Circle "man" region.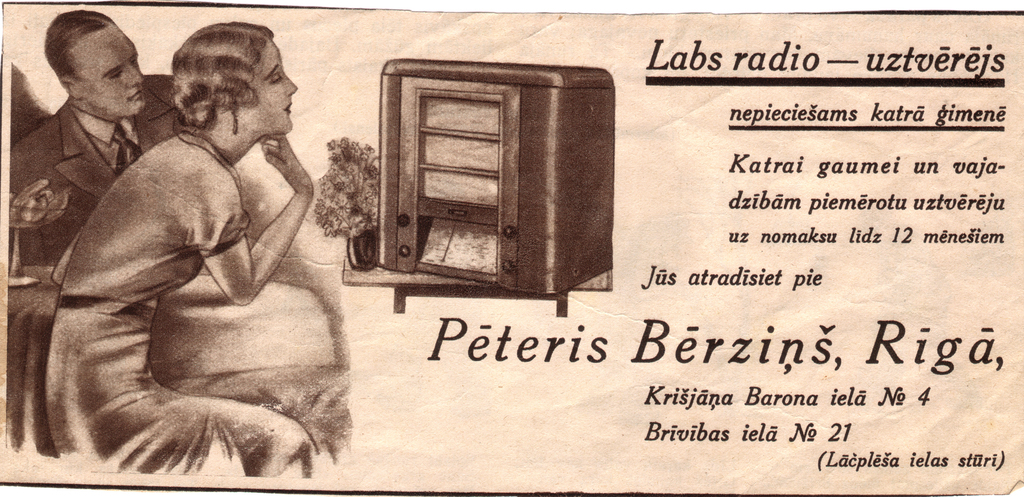
Region: Rect(8, 9, 180, 268).
